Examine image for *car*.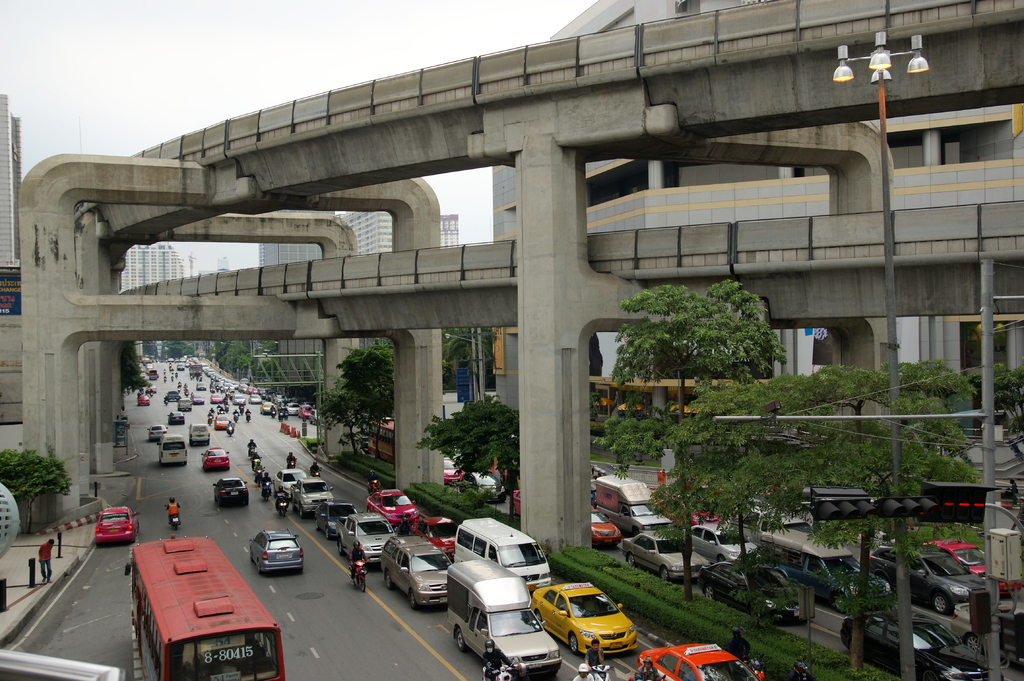
Examination result: bbox=[444, 457, 462, 482].
